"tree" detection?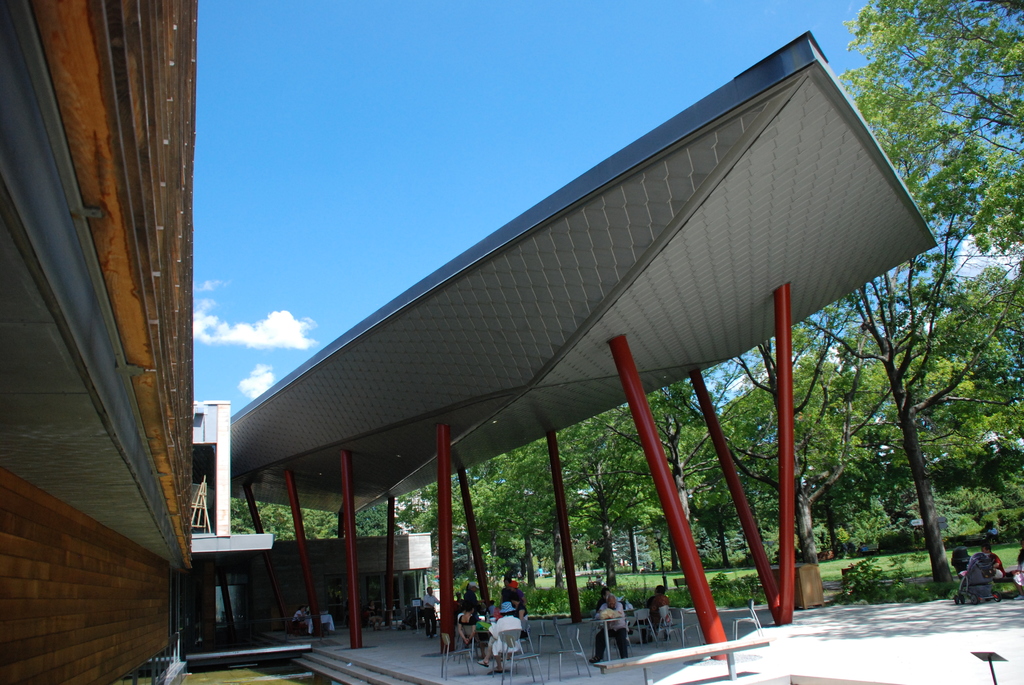
(988,436,1023,505)
